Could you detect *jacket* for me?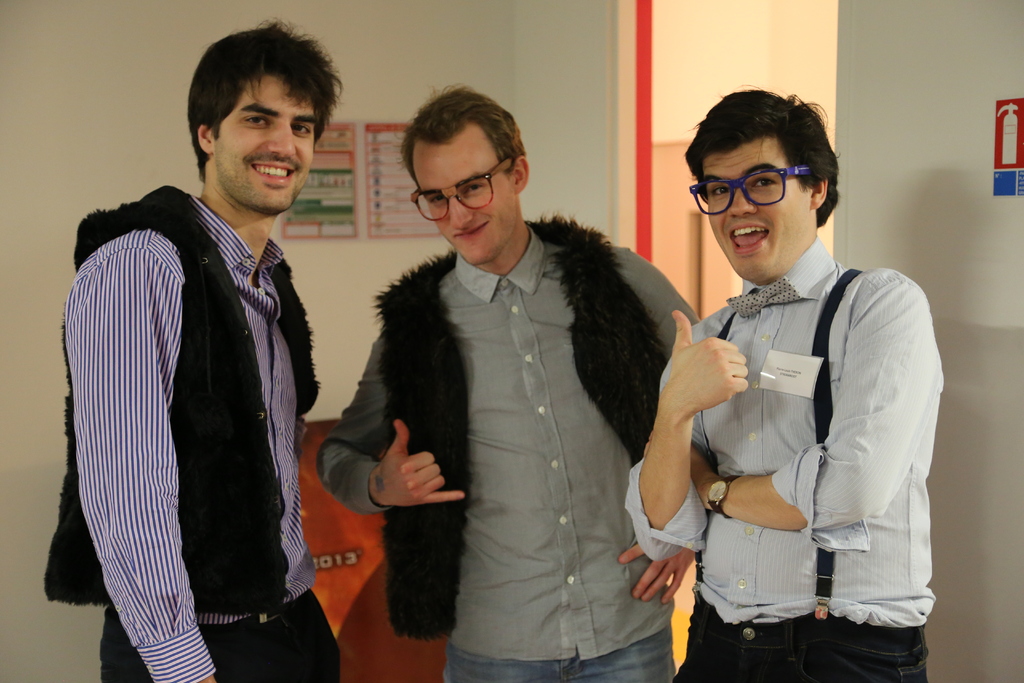
Detection result: (369, 217, 667, 639).
